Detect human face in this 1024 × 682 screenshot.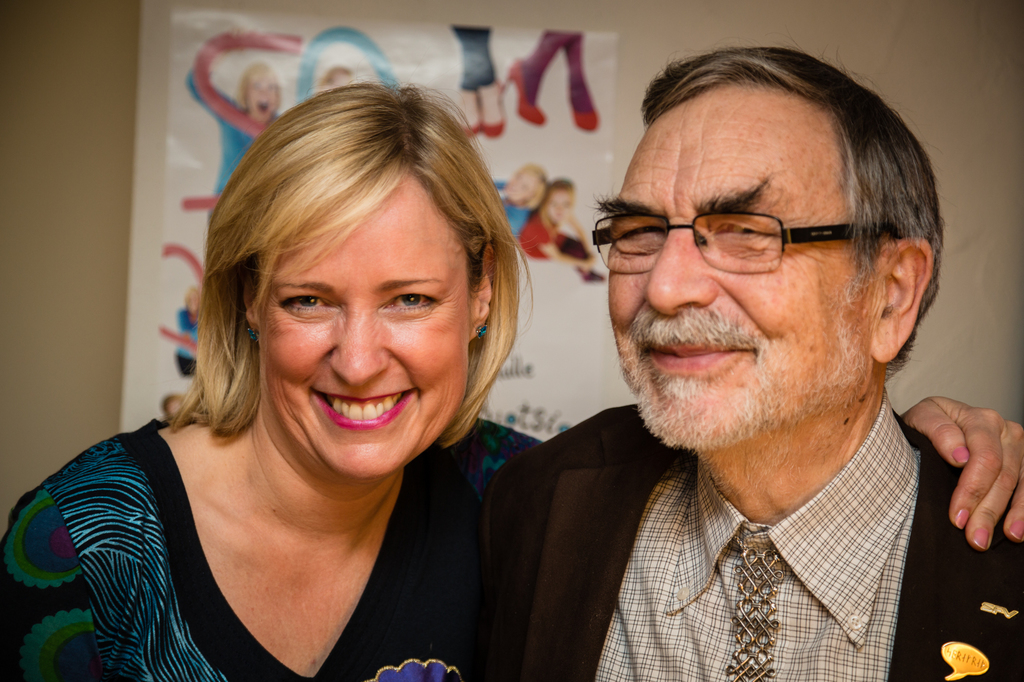
Detection: [593, 97, 879, 452].
